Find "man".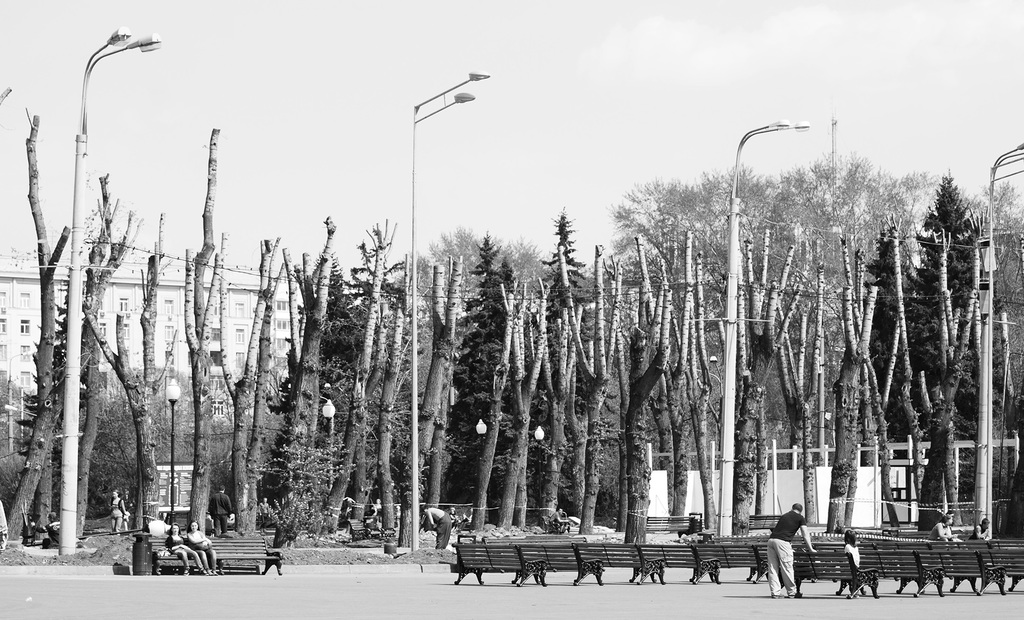
(left=419, top=504, right=452, bottom=550).
